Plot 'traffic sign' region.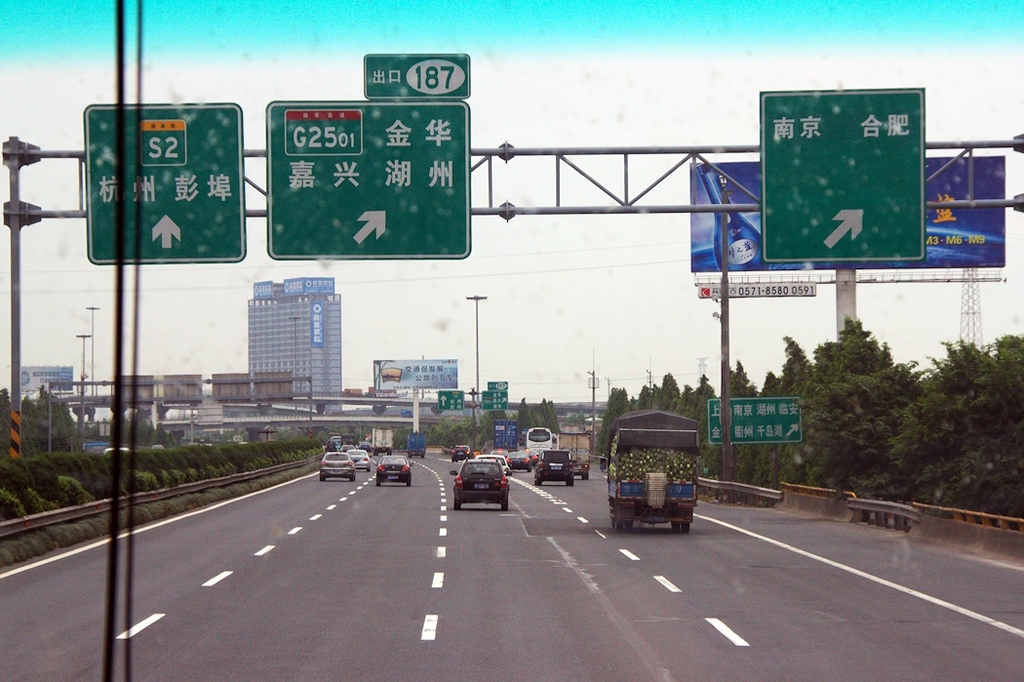
Plotted at [83, 100, 247, 262].
